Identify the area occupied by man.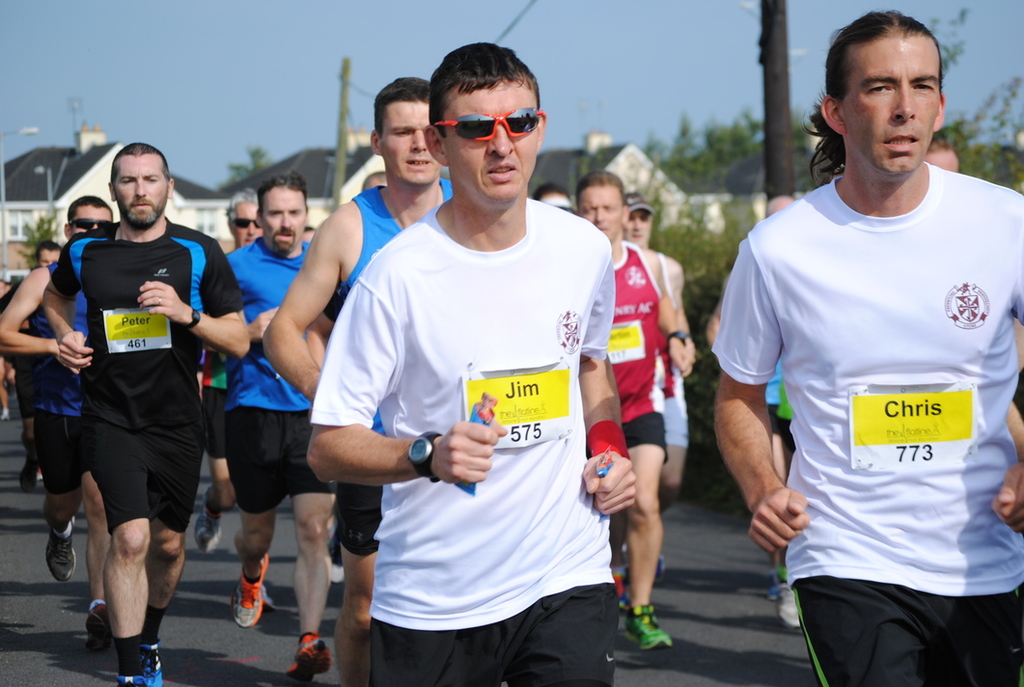
Area: BBox(534, 180, 574, 215).
